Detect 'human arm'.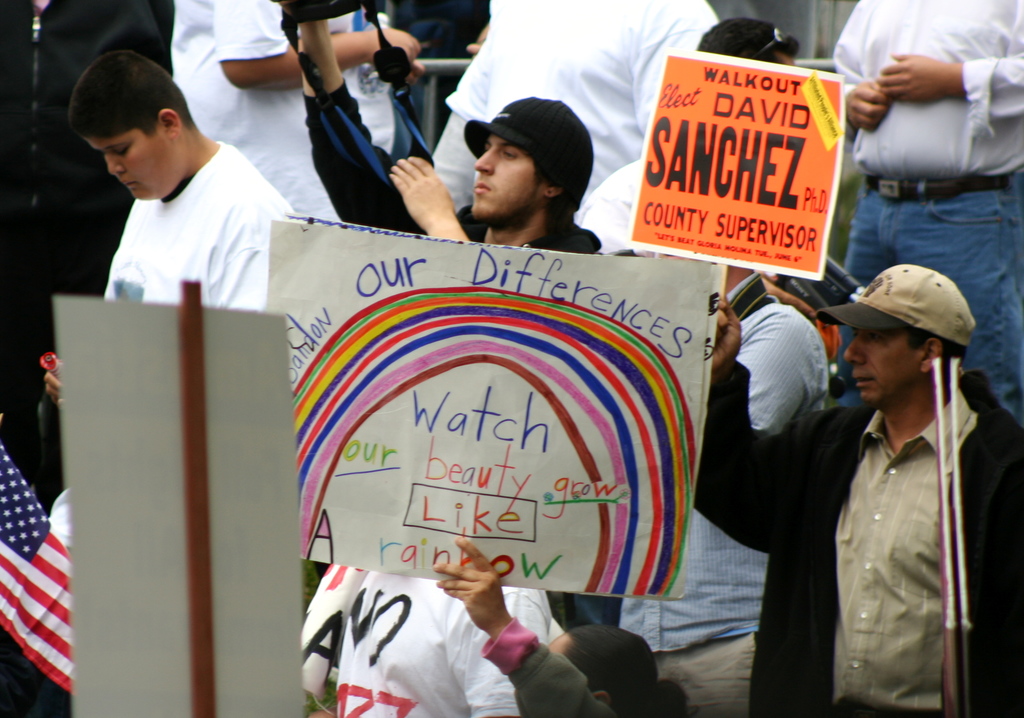
Detected at (739, 315, 813, 436).
